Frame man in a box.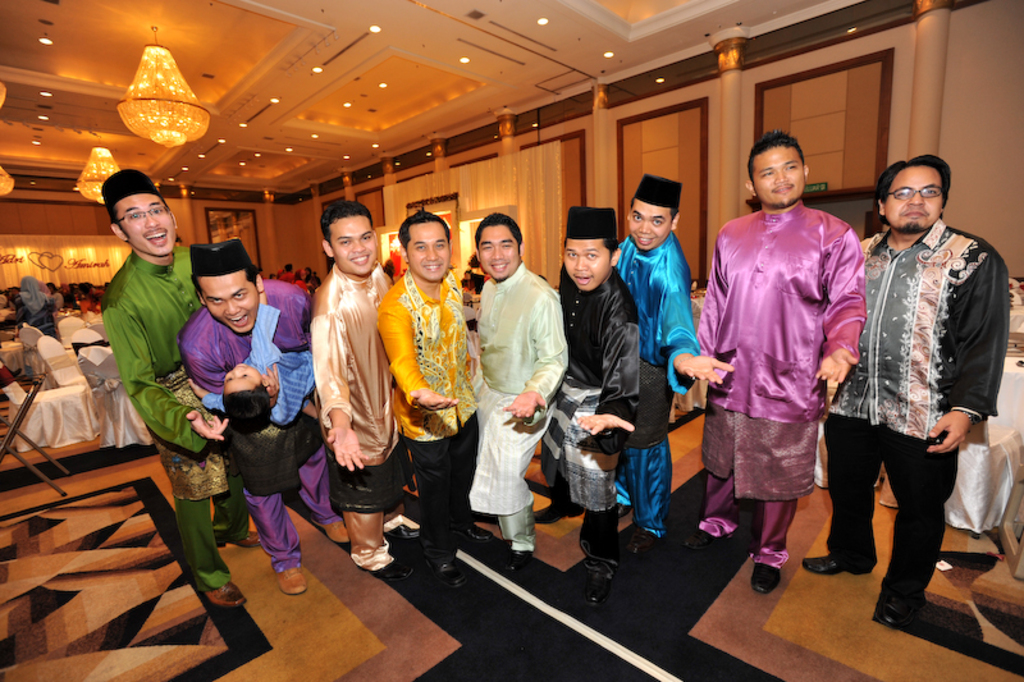
box(836, 139, 1016, 621).
